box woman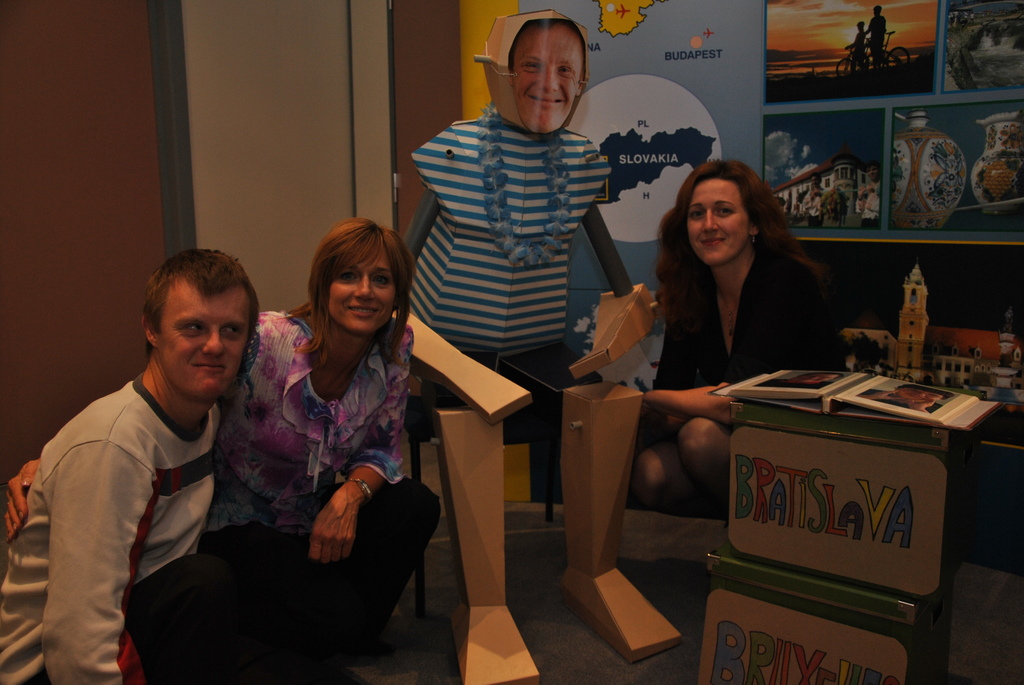
[217, 215, 435, 650]
